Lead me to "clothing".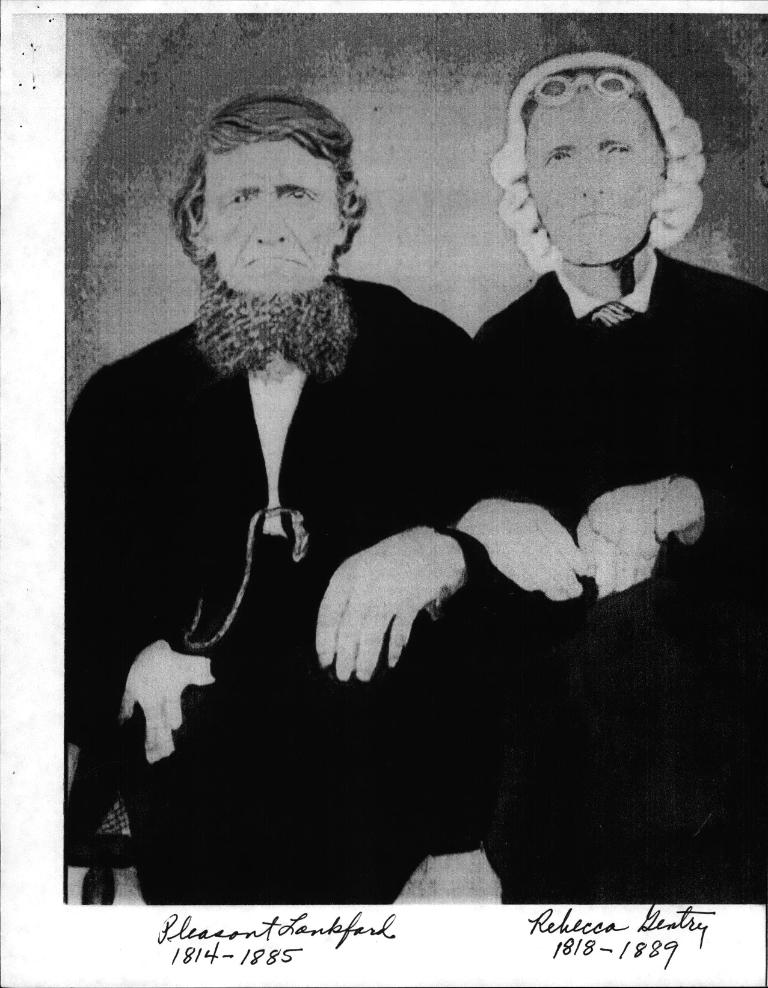
Lead to {"left": 101, "top": 185, "right": 572, "bottom": 880}.
